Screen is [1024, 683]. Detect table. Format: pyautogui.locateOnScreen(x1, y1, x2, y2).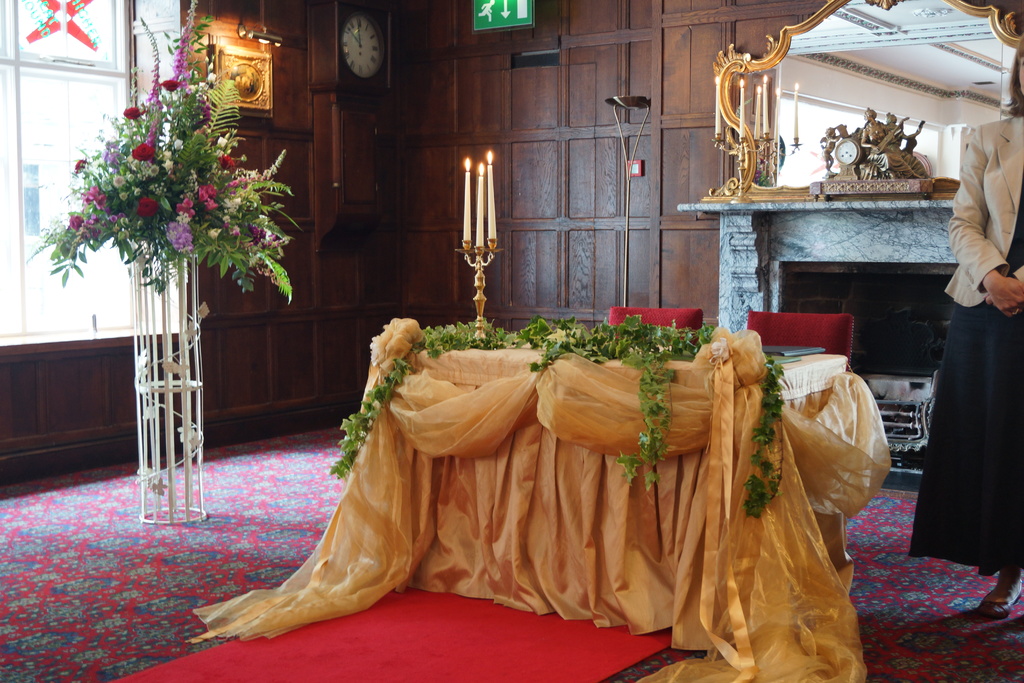
pyautogui.locateOnScreen(370, 346, 847, 635).
